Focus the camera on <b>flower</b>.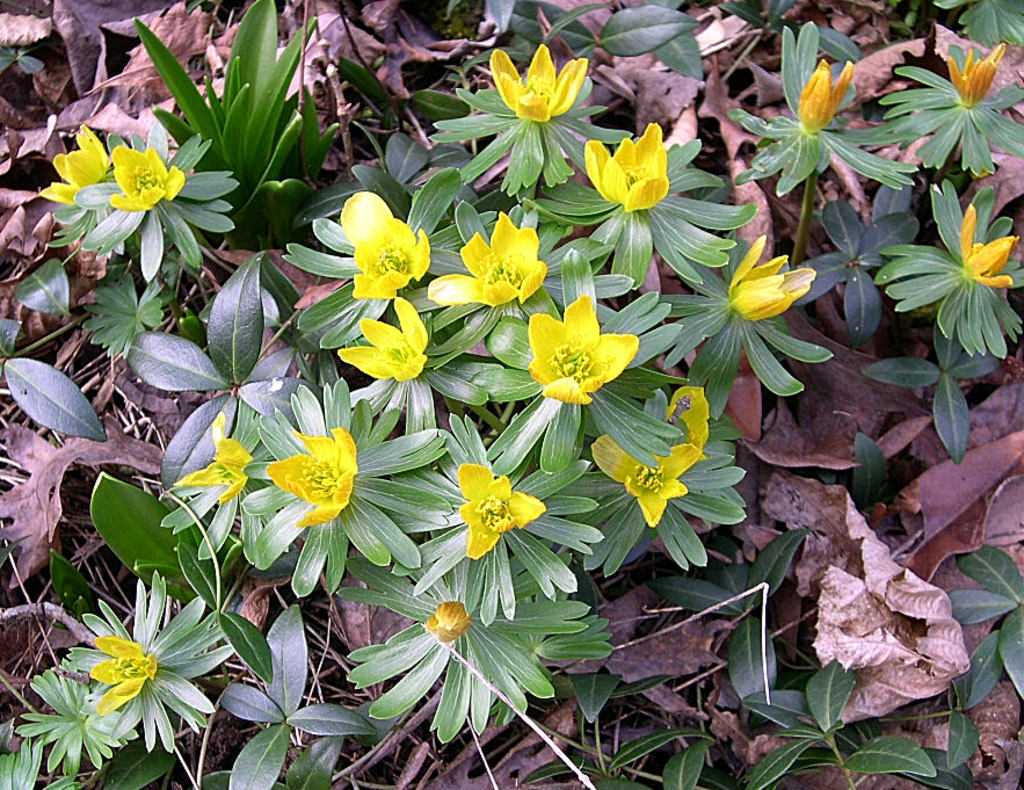
Focus region: {"left": 481, "top": 42, "right": 593, "bottom": 121}.
